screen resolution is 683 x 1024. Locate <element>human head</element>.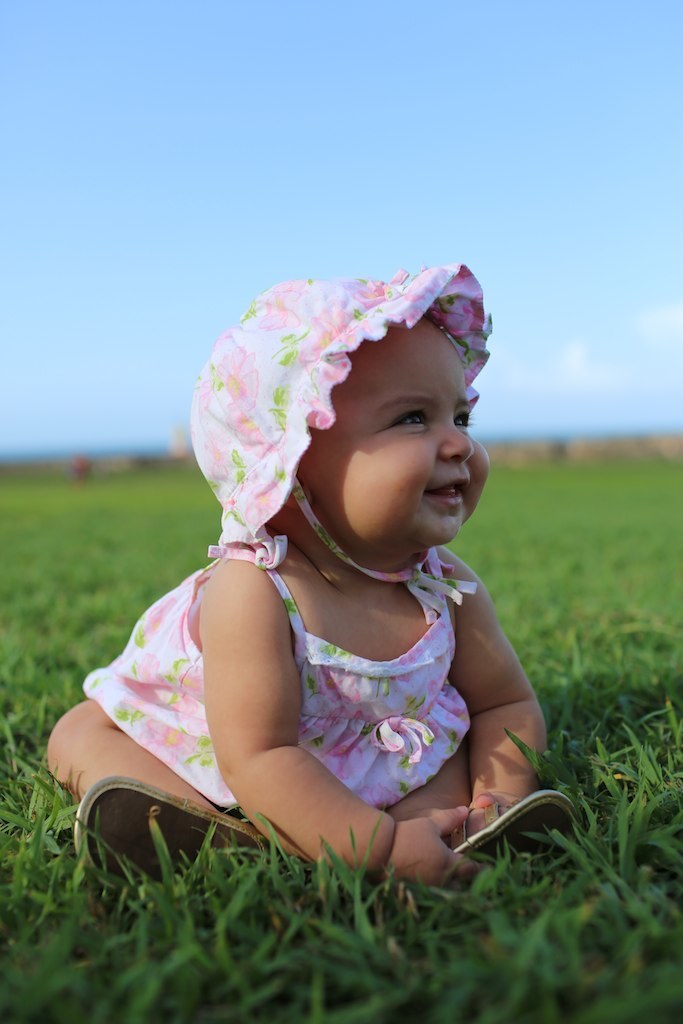
detection(190, 263, 499, 617).
